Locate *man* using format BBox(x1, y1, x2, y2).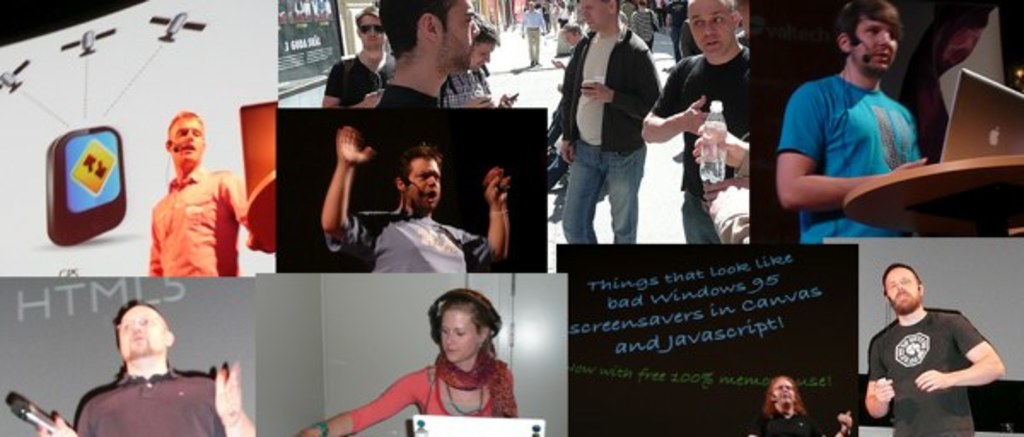
BBox(432, 7, 522, 114).
